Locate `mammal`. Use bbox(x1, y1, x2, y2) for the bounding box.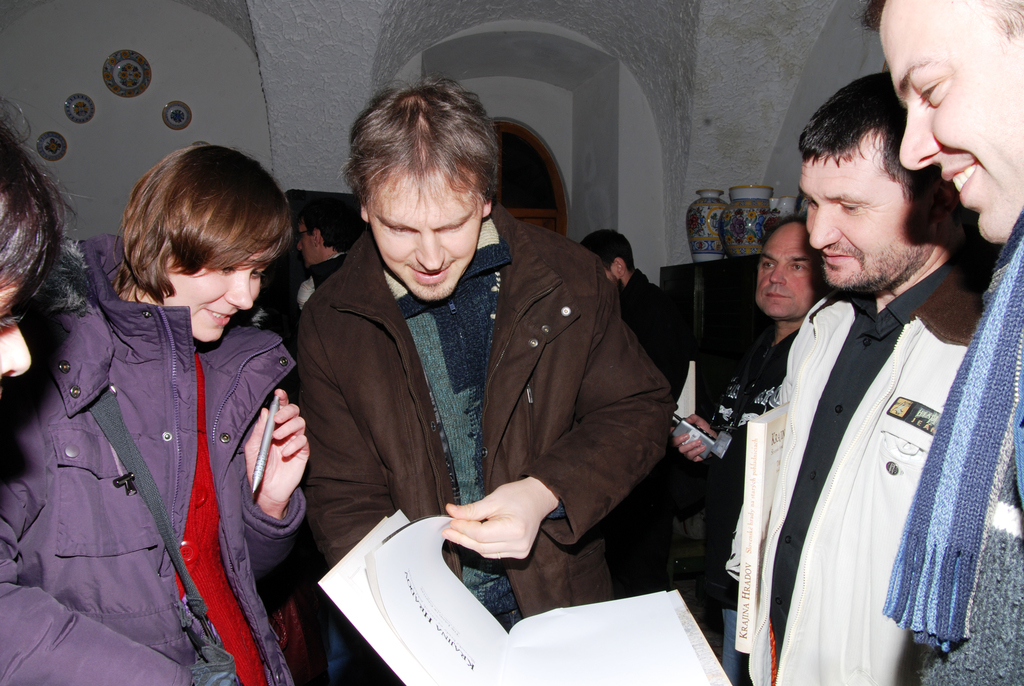
bbox(849, 0, 1023, 685).
